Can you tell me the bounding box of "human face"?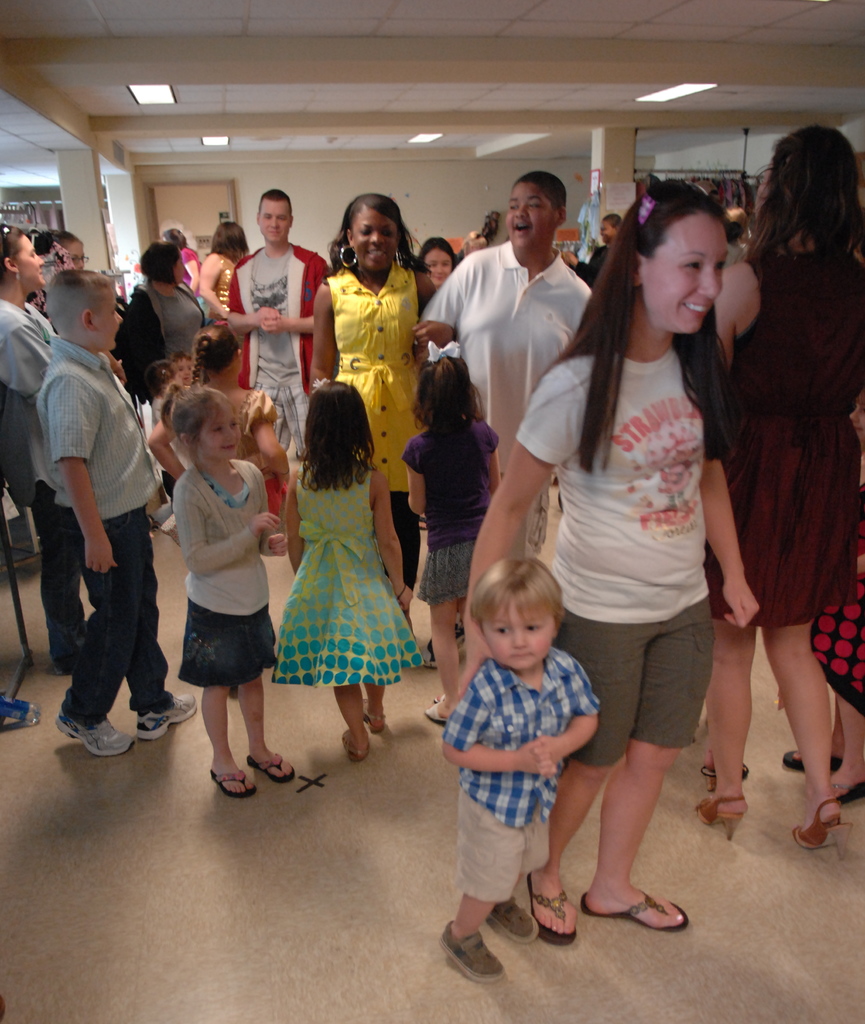
box(22, 232, 47, 293).
